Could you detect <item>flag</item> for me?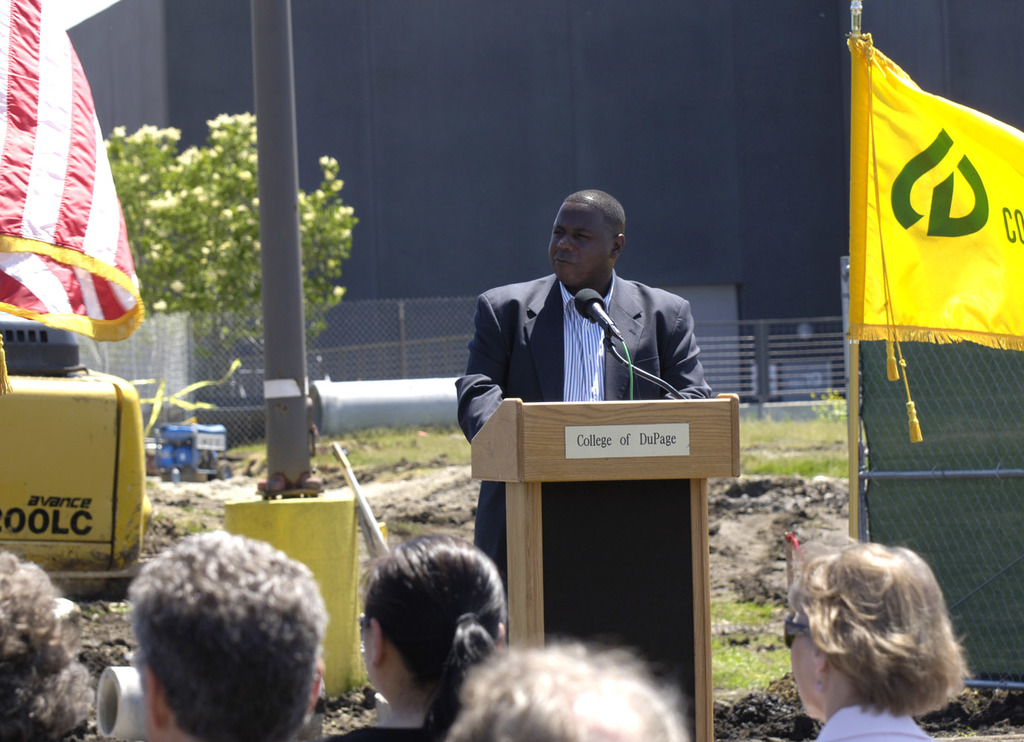
Detection result: box(7, 7, 128, 400).
